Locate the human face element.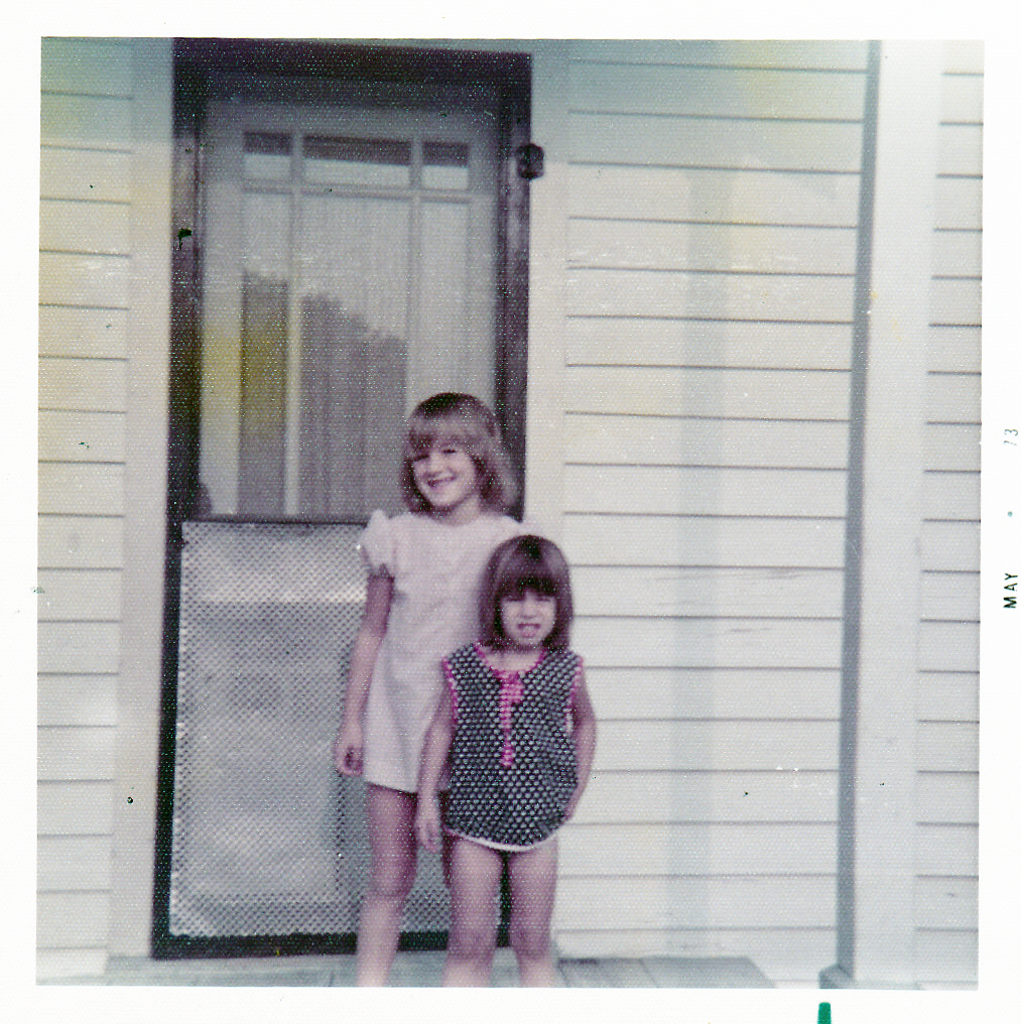
Element bbox: x1=402, y1=421, x2=481, y2=508.
